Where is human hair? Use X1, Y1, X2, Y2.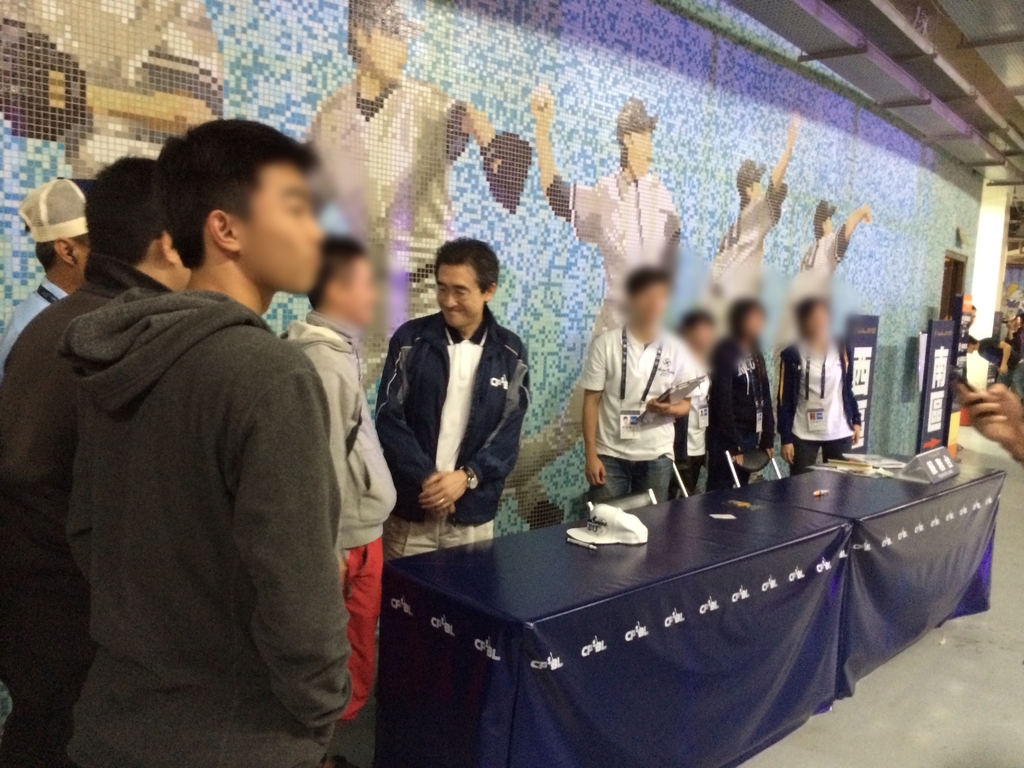
307, 232, 366, 312.
